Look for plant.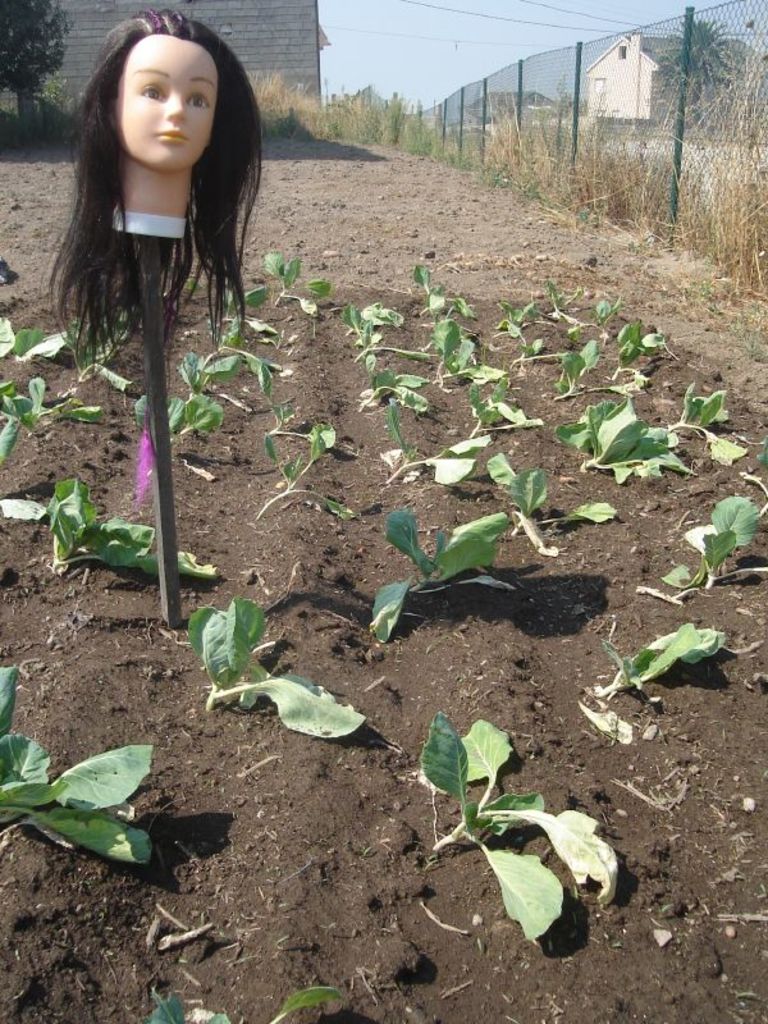
Found: <box>200,301,303,360</box>.
